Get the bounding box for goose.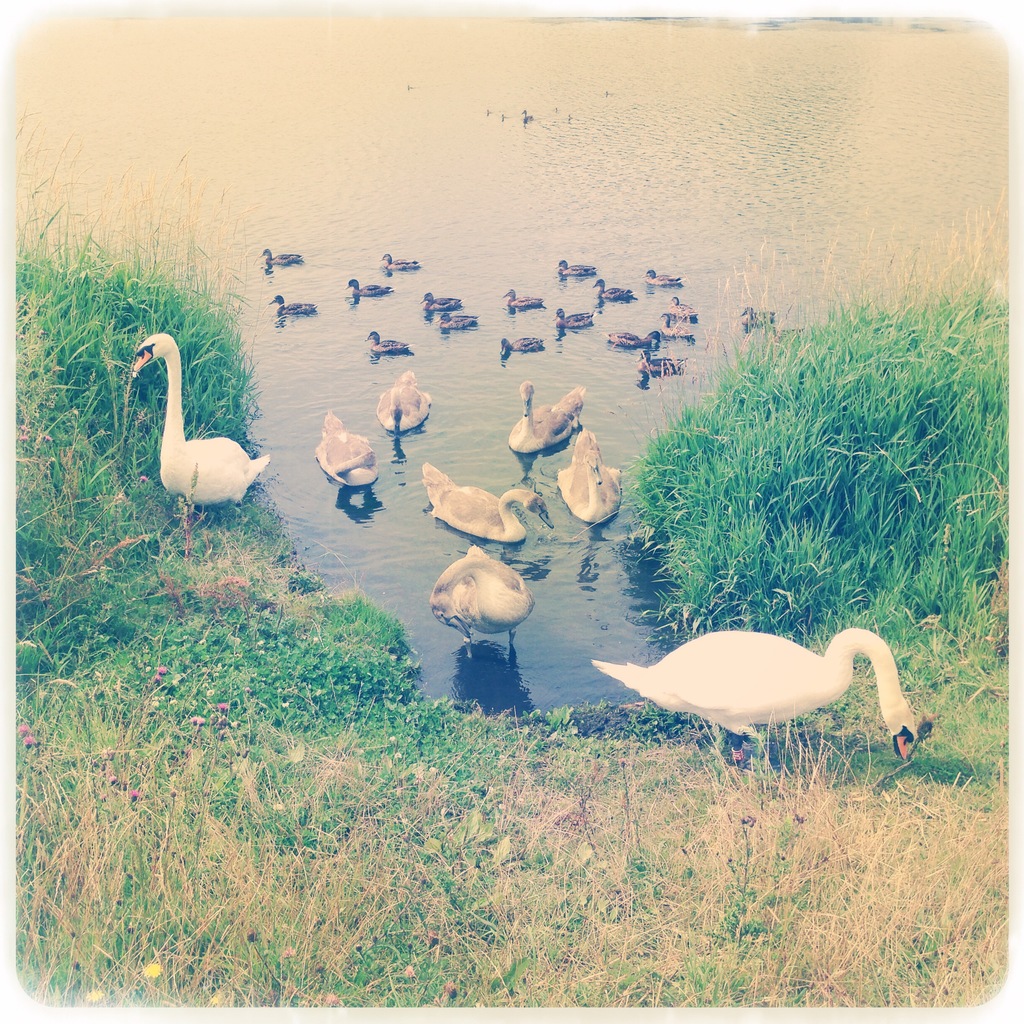
[732, 304, 780, 326].
